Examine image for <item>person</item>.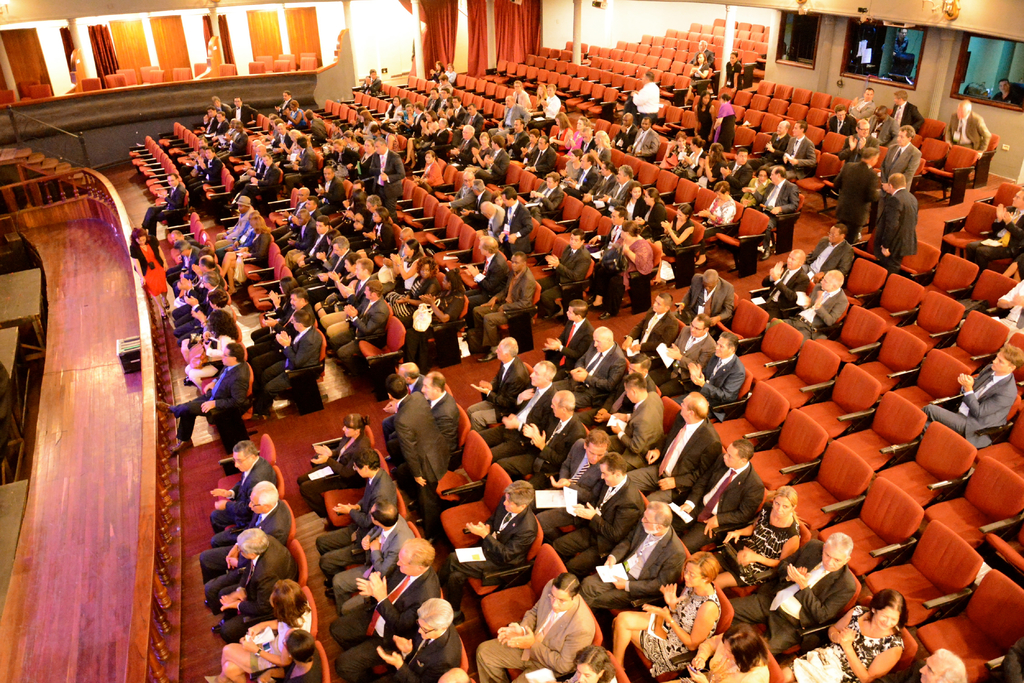
Examination result: region(565, 152, 598, 202).
